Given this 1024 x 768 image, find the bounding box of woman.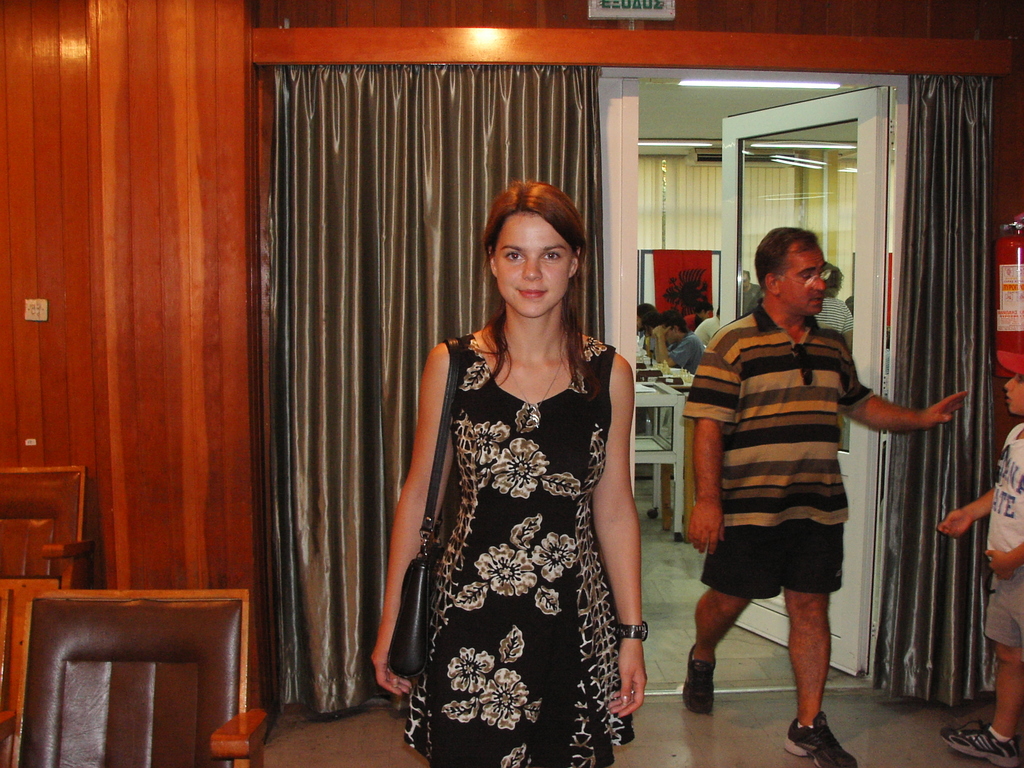
left=624, top=298, right=658, bottom=354.
